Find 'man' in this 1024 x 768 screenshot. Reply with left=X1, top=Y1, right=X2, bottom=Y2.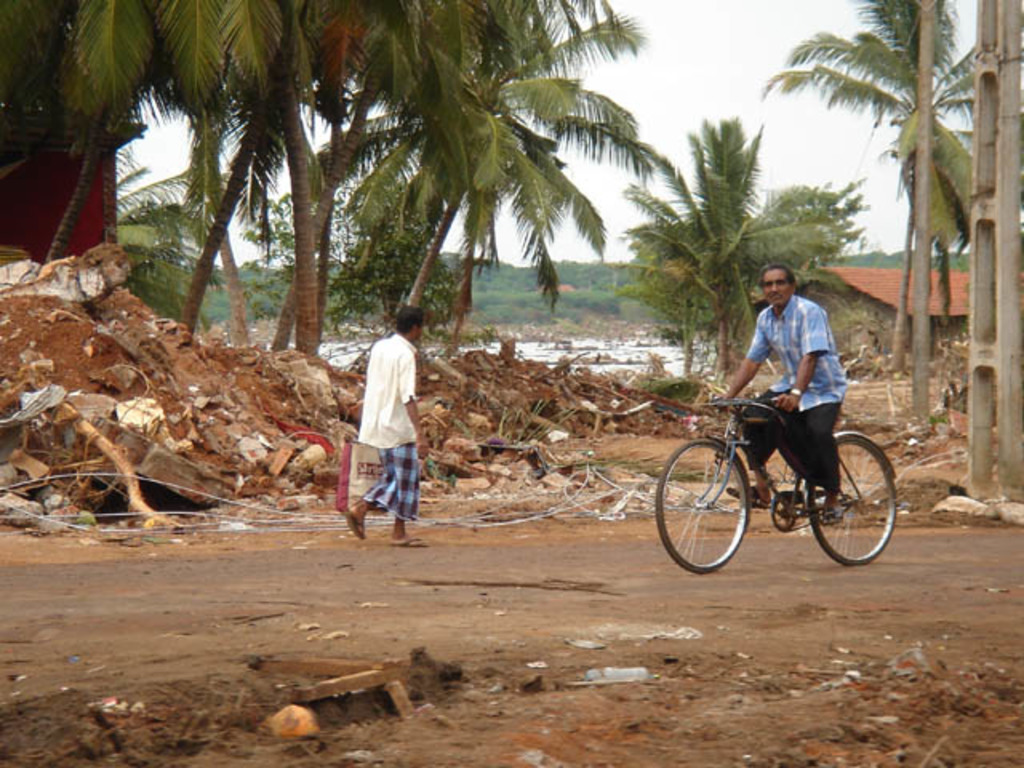
left=344, top=298, right=429, bottom=554.
